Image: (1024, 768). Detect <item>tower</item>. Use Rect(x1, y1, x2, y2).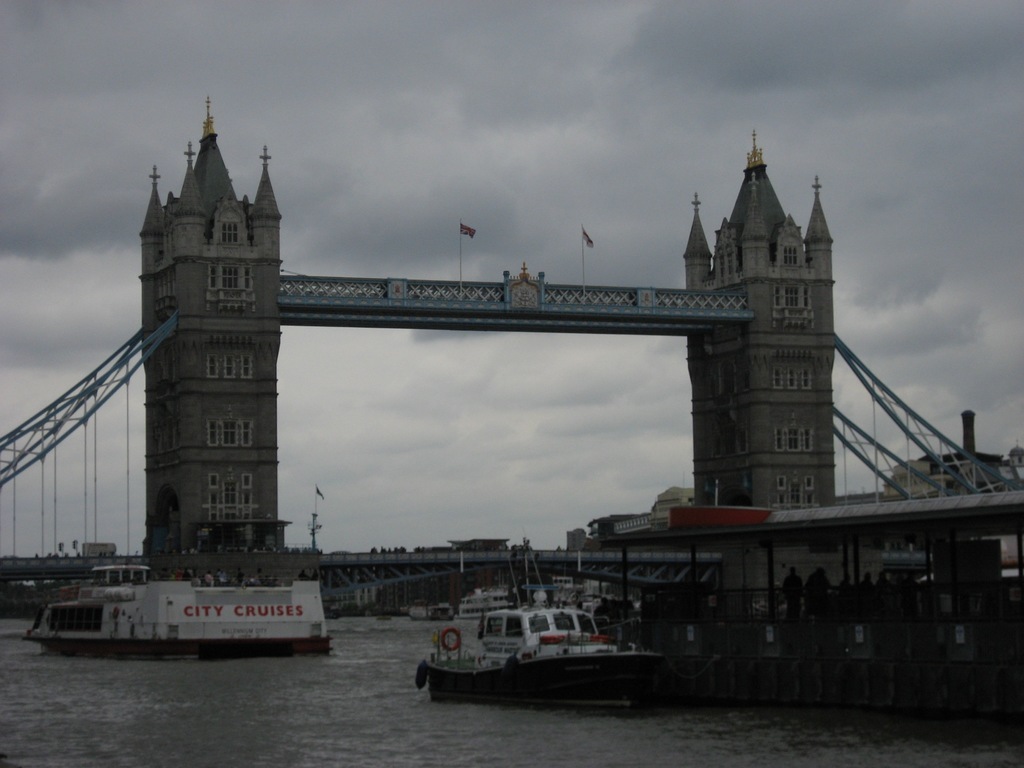
Rect(113, 148, 283, 559).
